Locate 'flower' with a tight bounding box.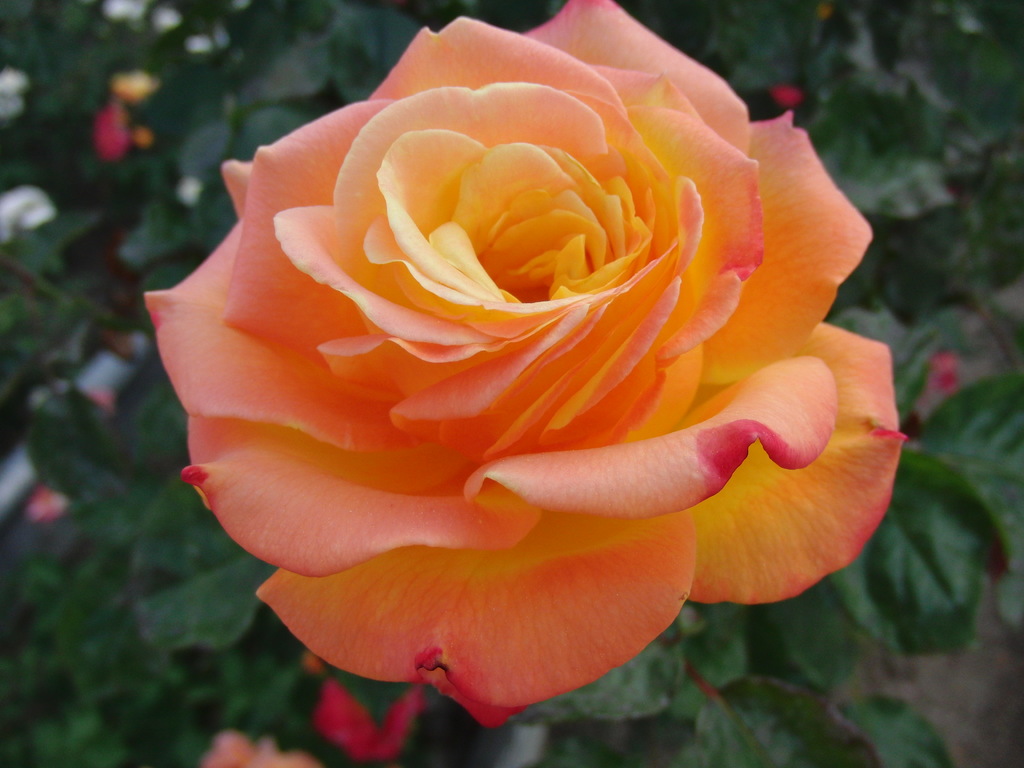
(102, 0, 911, 766).
